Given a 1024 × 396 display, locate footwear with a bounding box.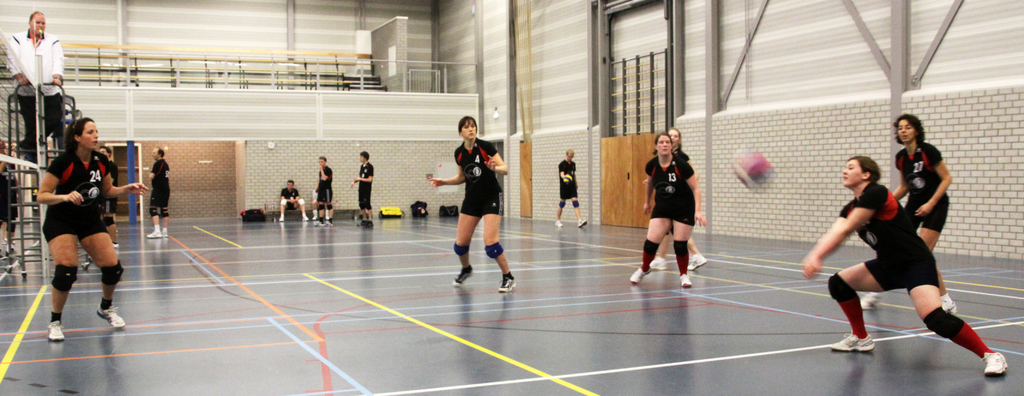
Located: bbox=(456, 263, 479, 287).
